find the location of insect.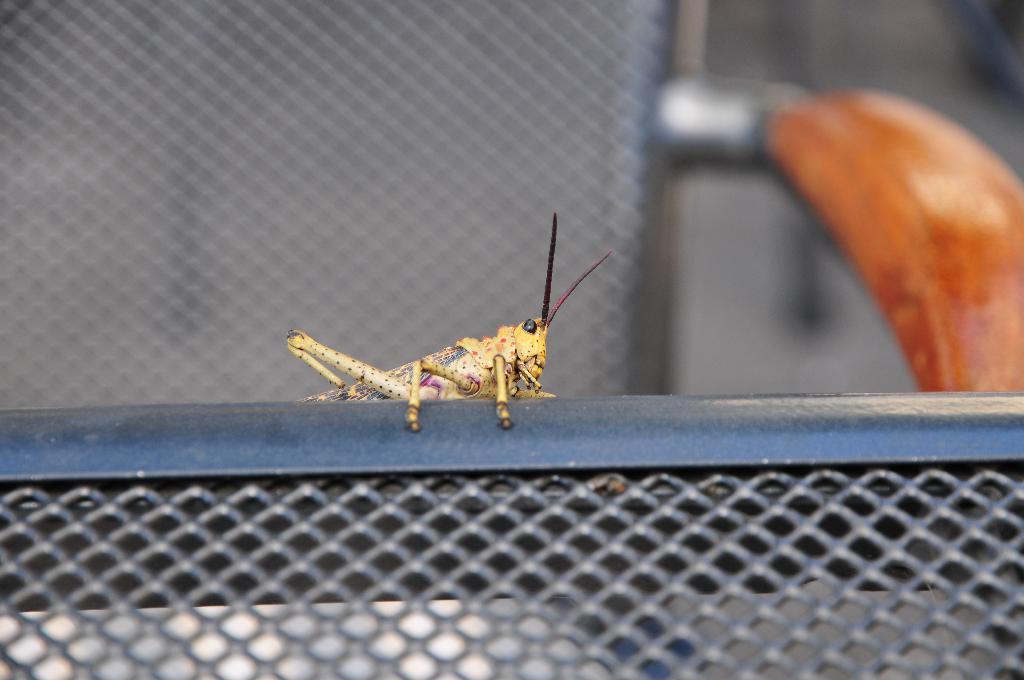
Location: {"x1": 285, "y1": 209, "x2": 618, "y2": 429}.
